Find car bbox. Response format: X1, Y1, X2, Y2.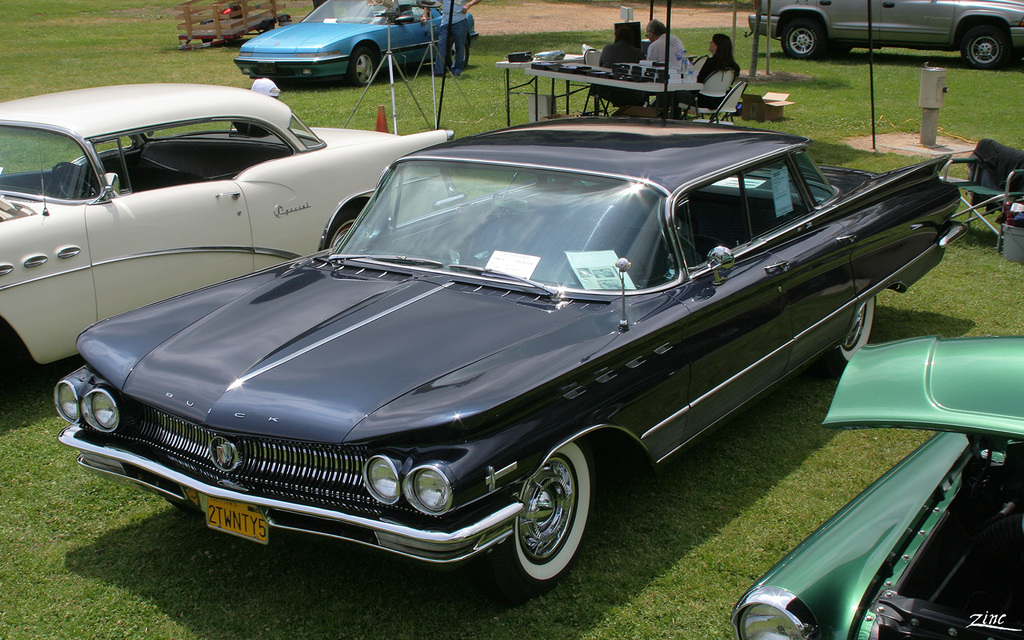
728, 333, 1023, 639.
